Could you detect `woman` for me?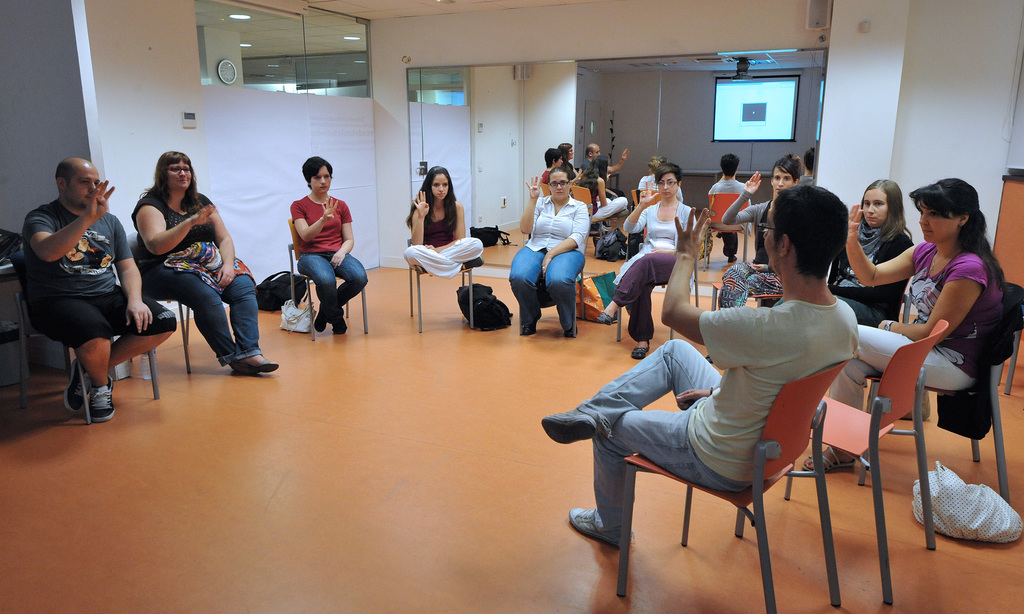
Detection result: 824,176,915,325.
